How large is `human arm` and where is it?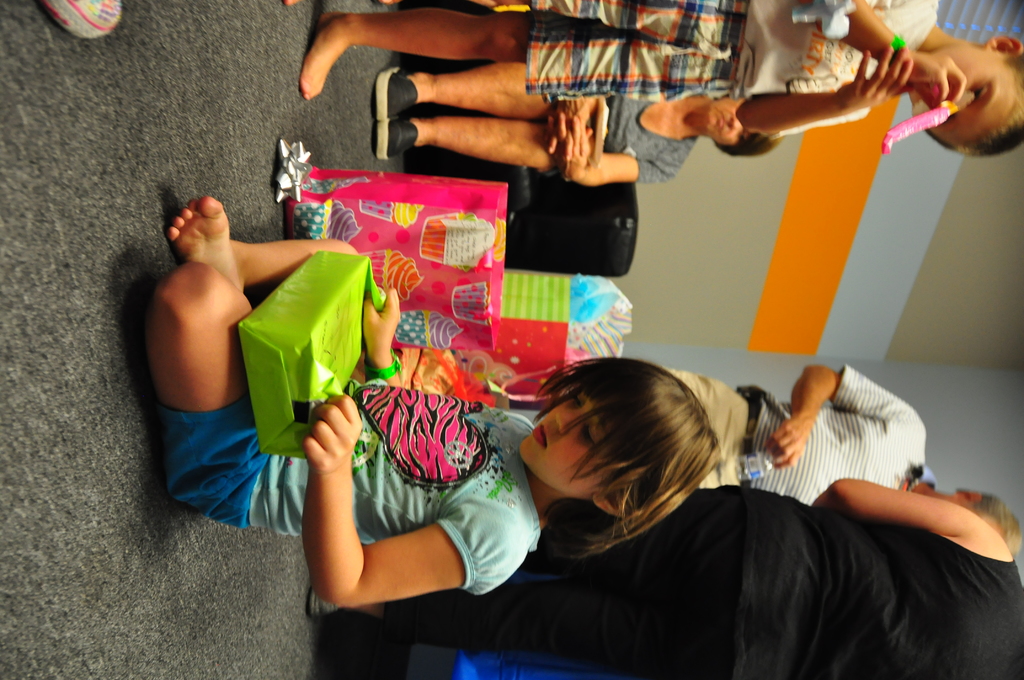
Bounding box: 812/476/1013/558.
